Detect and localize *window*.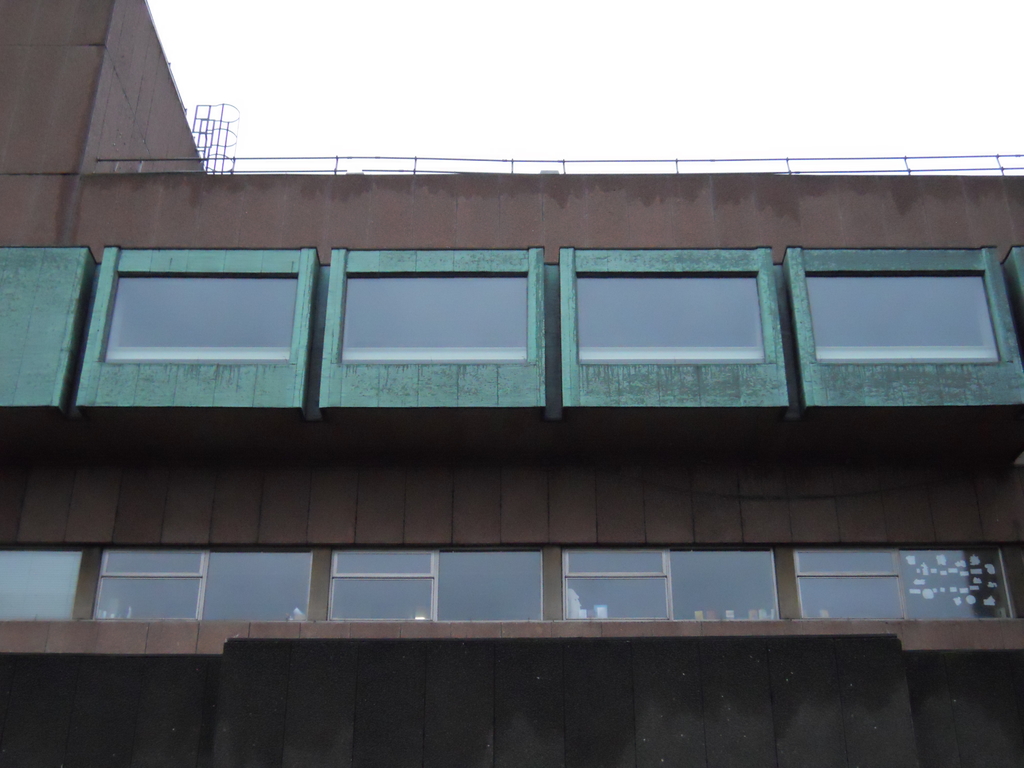
Localized at (785, 231, 1011, 404).
